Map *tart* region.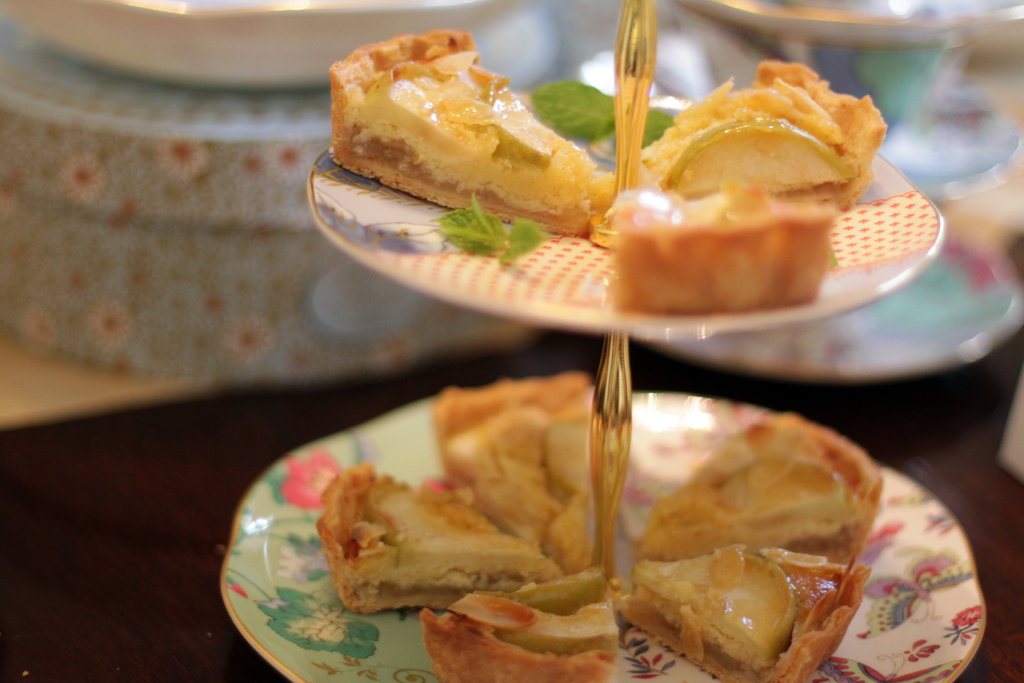
Mapped to Rect(633, 60, 890, 206).
